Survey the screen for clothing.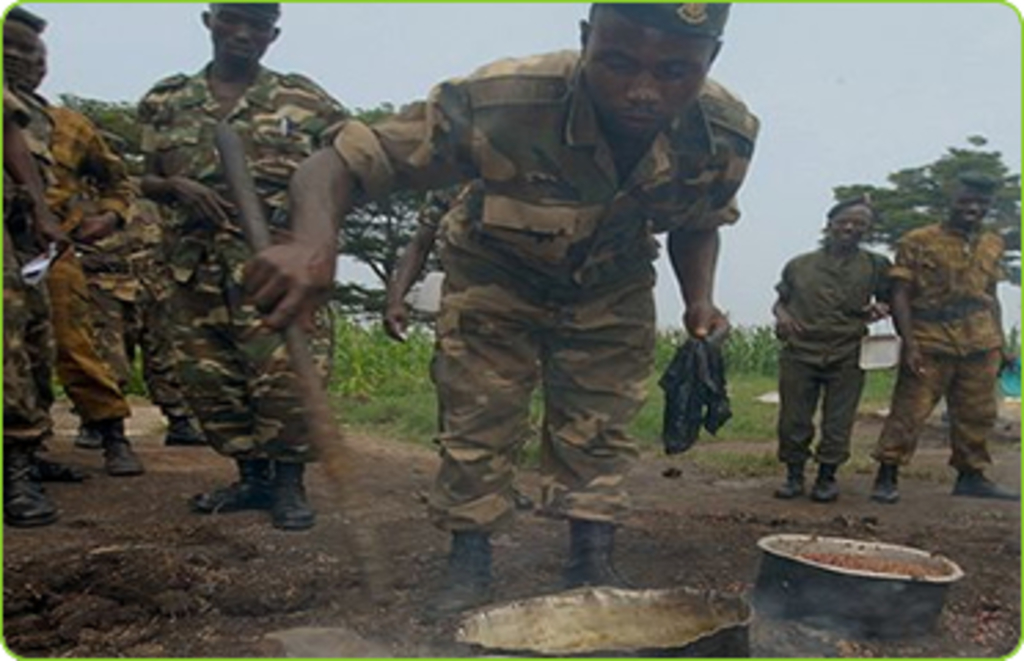
Survey found: l=339, t=44, r=762, b=532.
